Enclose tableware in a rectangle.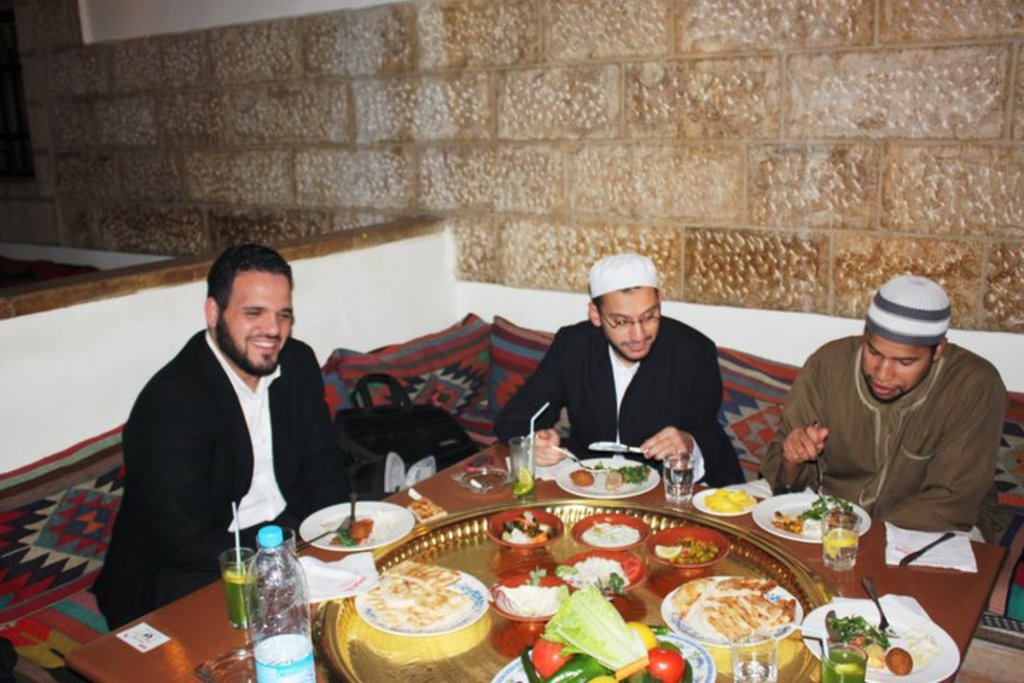
457:460:515:492.
